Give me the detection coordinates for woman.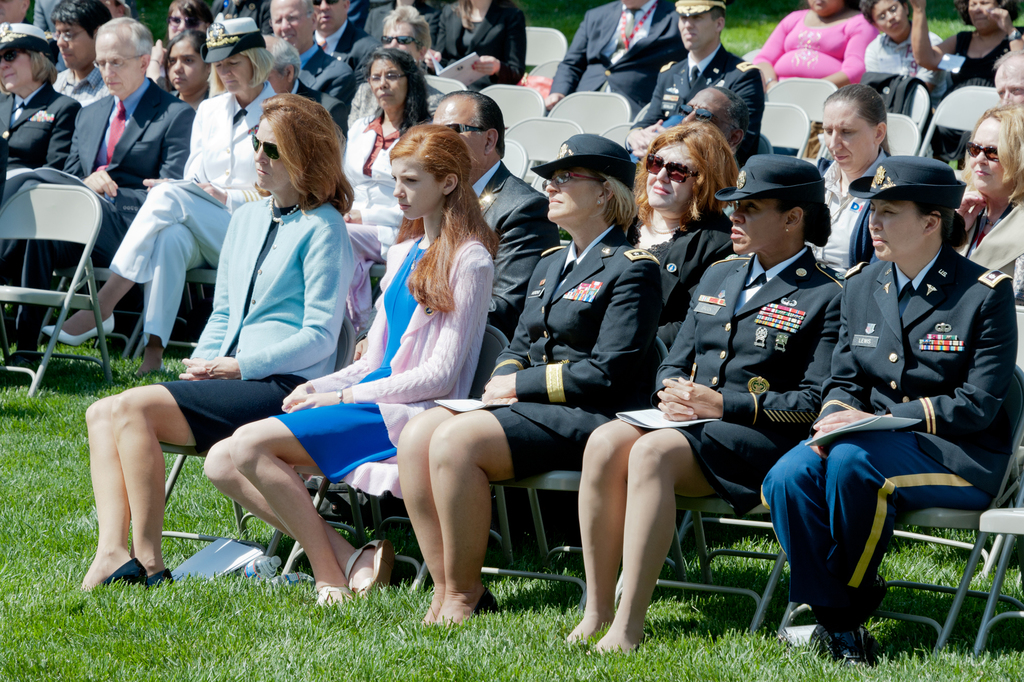
box(344, 46, 431, 341).
